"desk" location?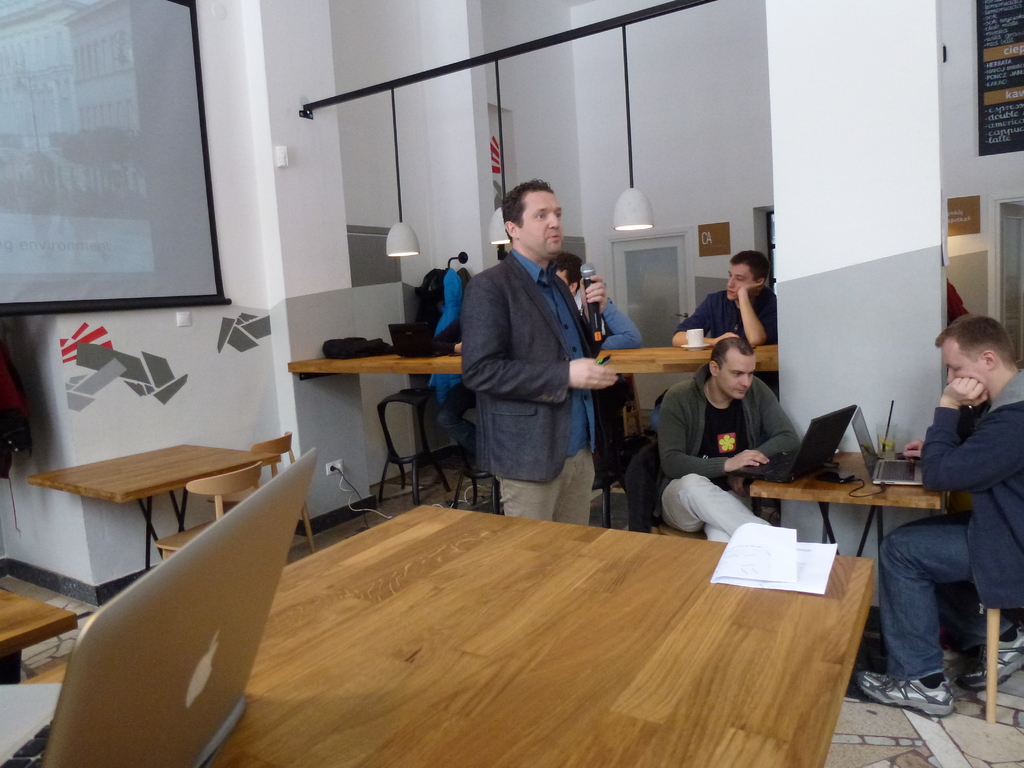
[596,344,778,527]
